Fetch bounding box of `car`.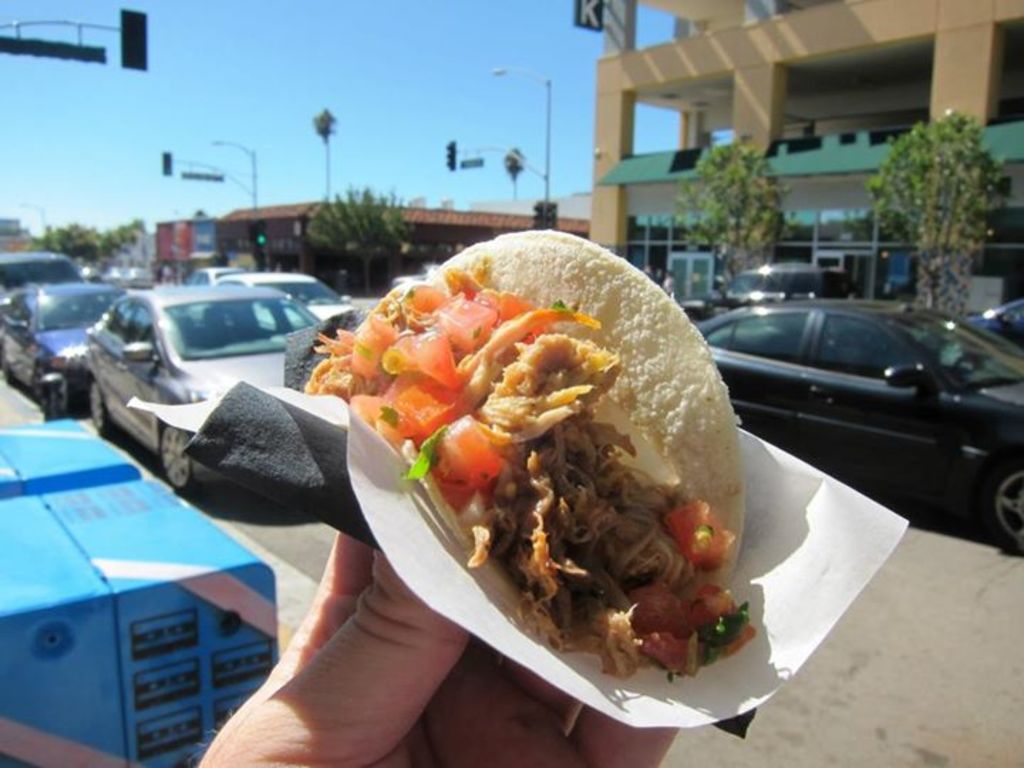
Bbox: bbox(969, 299, 1023, 347).
